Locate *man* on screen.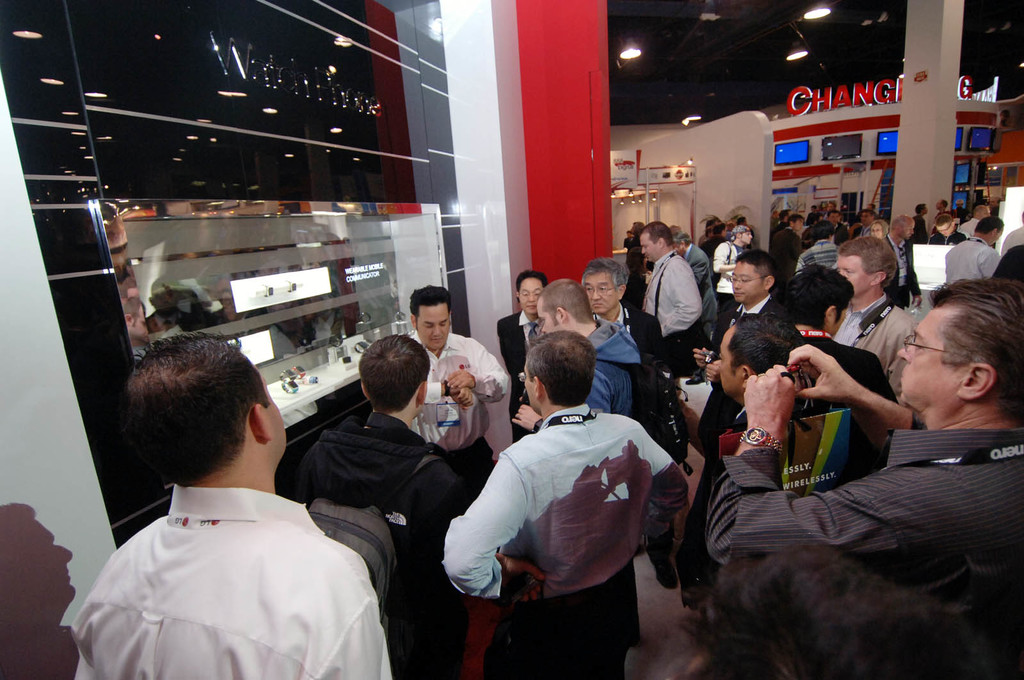
On screen at detection(493, 268, 547, 437).
